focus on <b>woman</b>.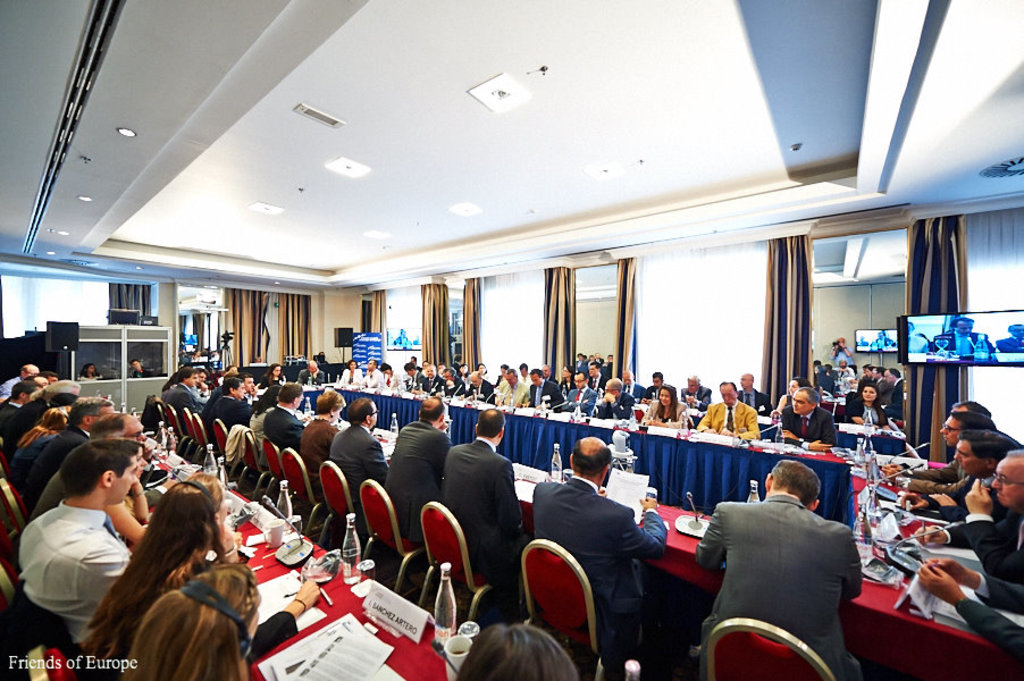
Focused at 643 387 687 426.
